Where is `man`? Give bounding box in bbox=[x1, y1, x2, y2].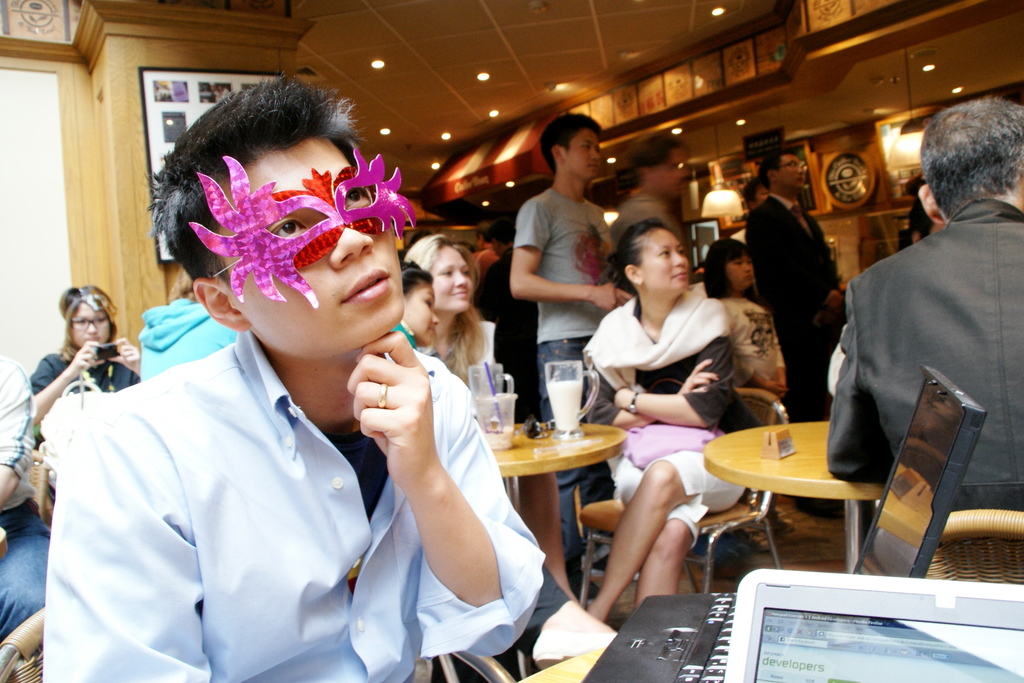
bbox=[816, 111, 1011, 538].
